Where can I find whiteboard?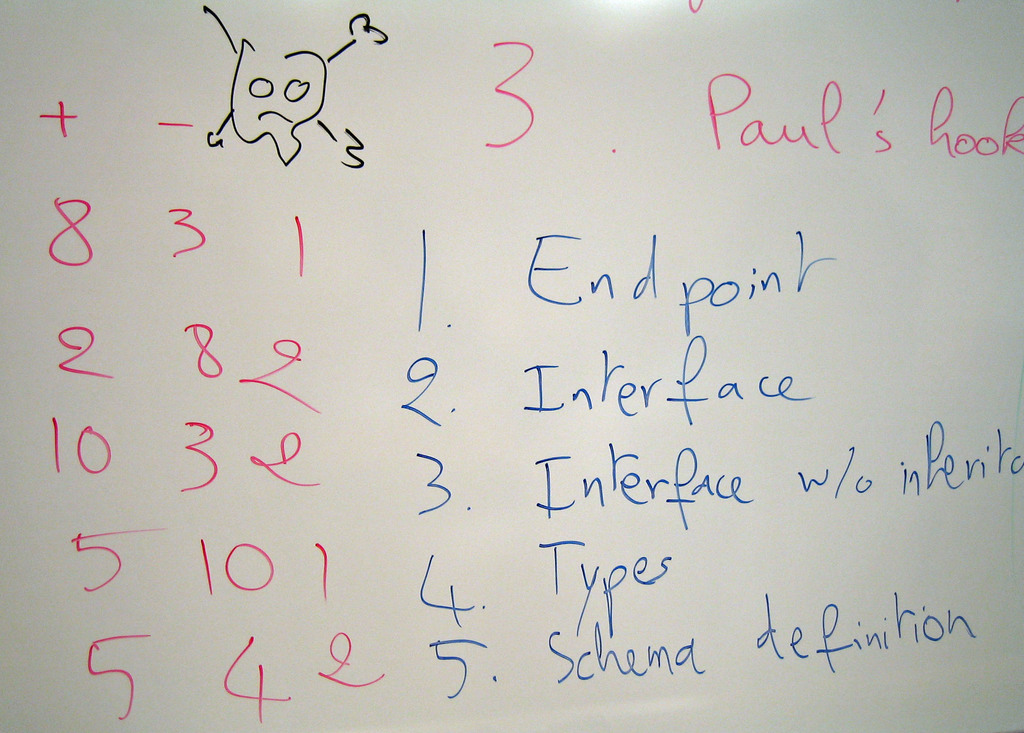
You can find it at (left=0, top=0, right=1023, bottom=732).
